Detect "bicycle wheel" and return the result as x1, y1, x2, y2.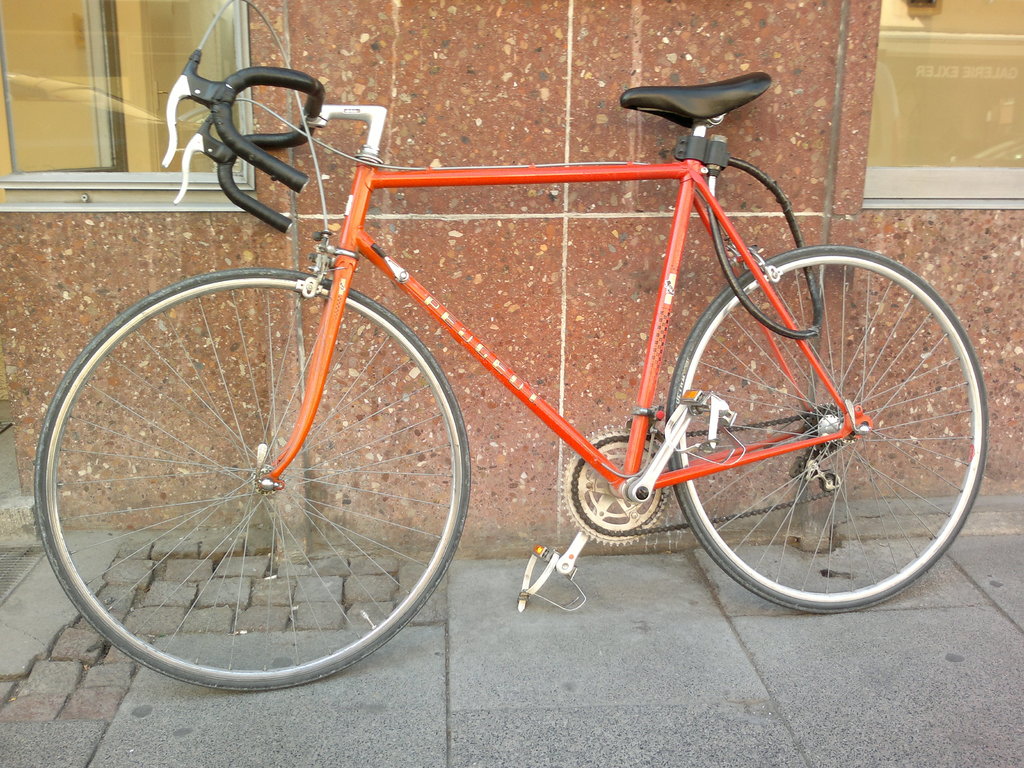
27, 262, 467, 698.
